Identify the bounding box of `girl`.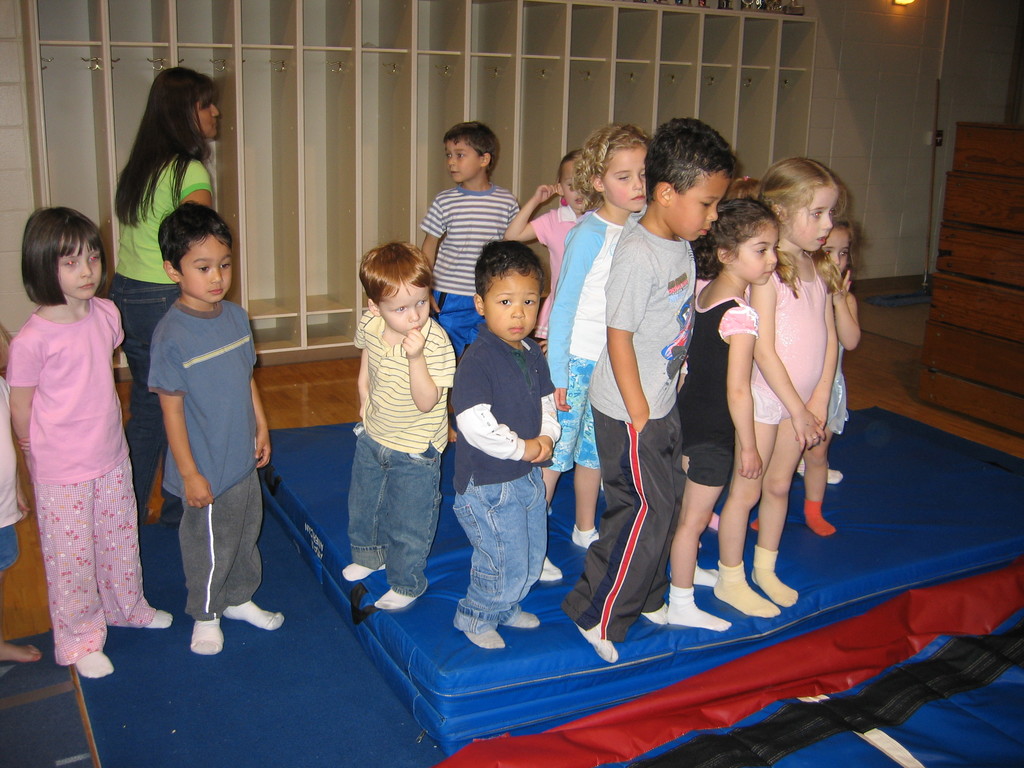
(505,150,587,363).
